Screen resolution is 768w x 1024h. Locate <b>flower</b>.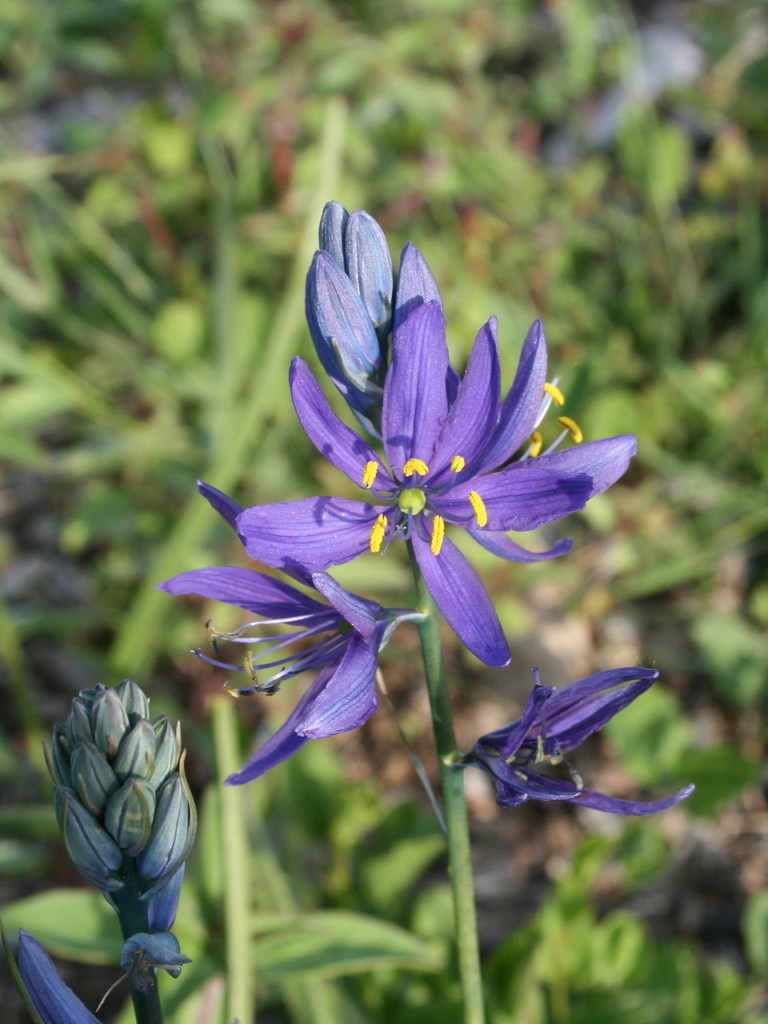
pyautogui.locateOnScreen(121, 931, 195, 980).
